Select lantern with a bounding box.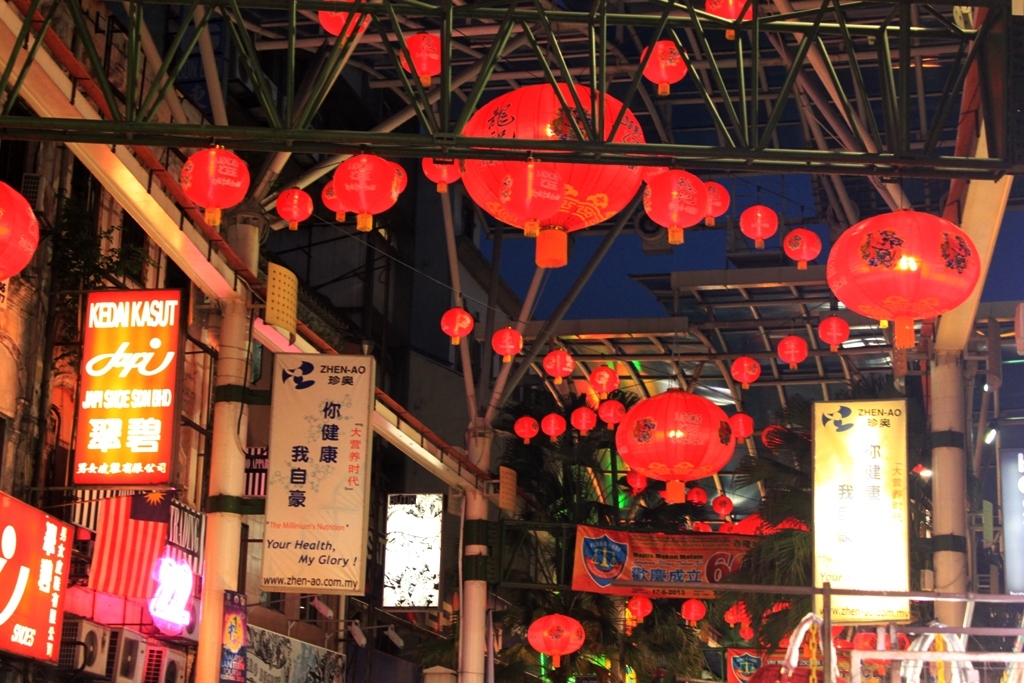
490, 324, 523, 359.
